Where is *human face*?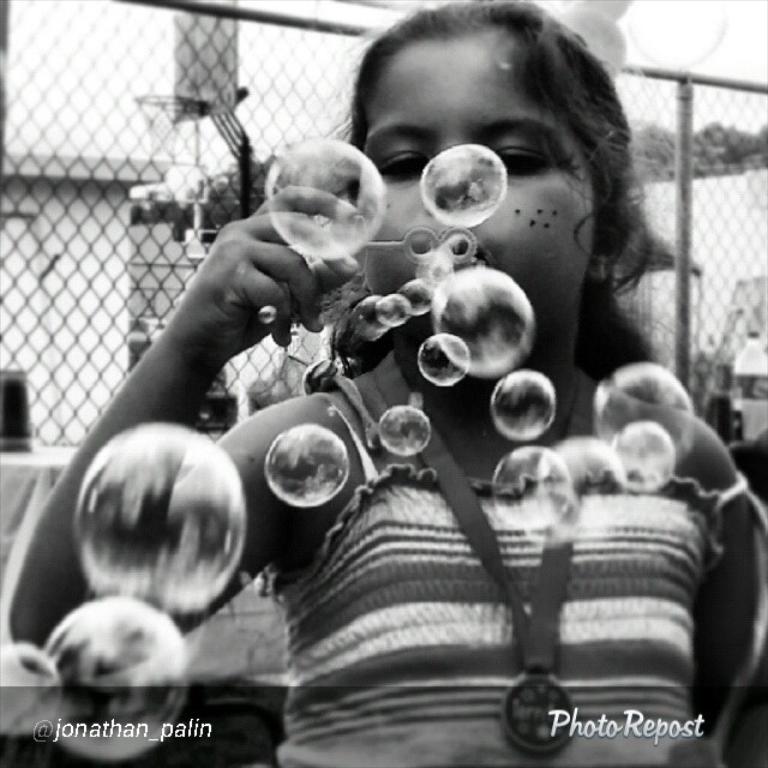
left=358, top=29, right=599, bottom=349.
